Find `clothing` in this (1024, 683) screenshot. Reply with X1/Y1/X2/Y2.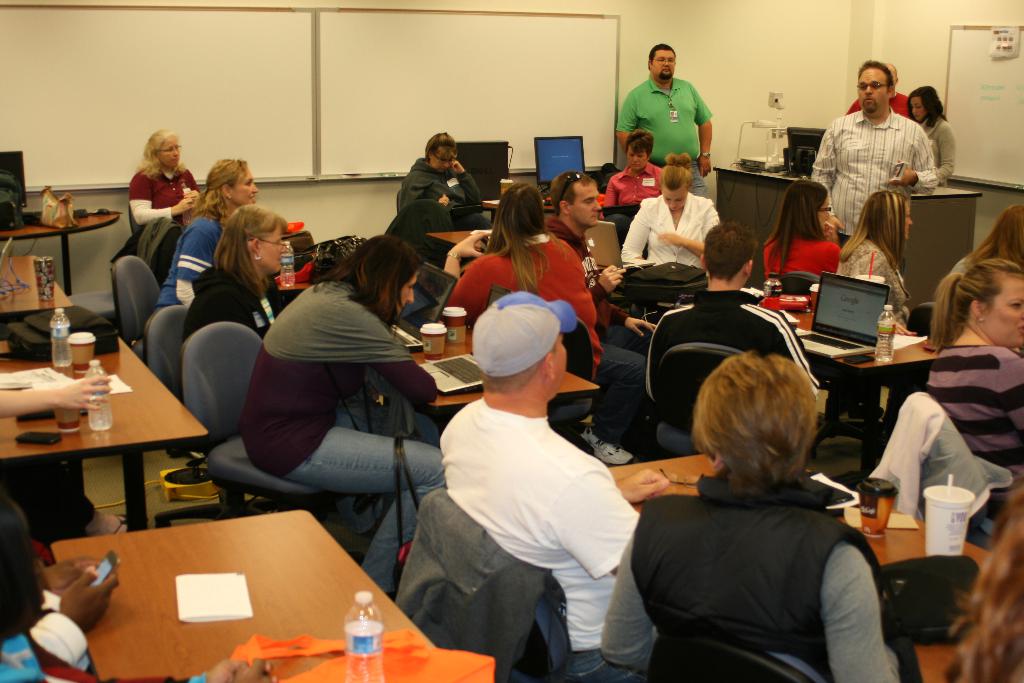
552/454/907/682.
